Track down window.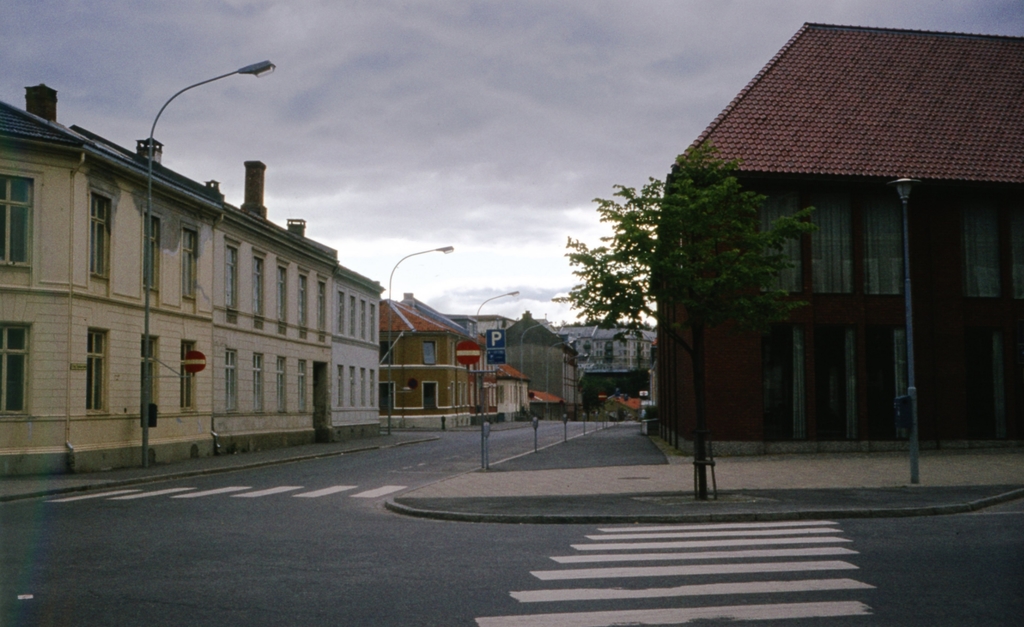
Tracked to 278 354 287 411.
